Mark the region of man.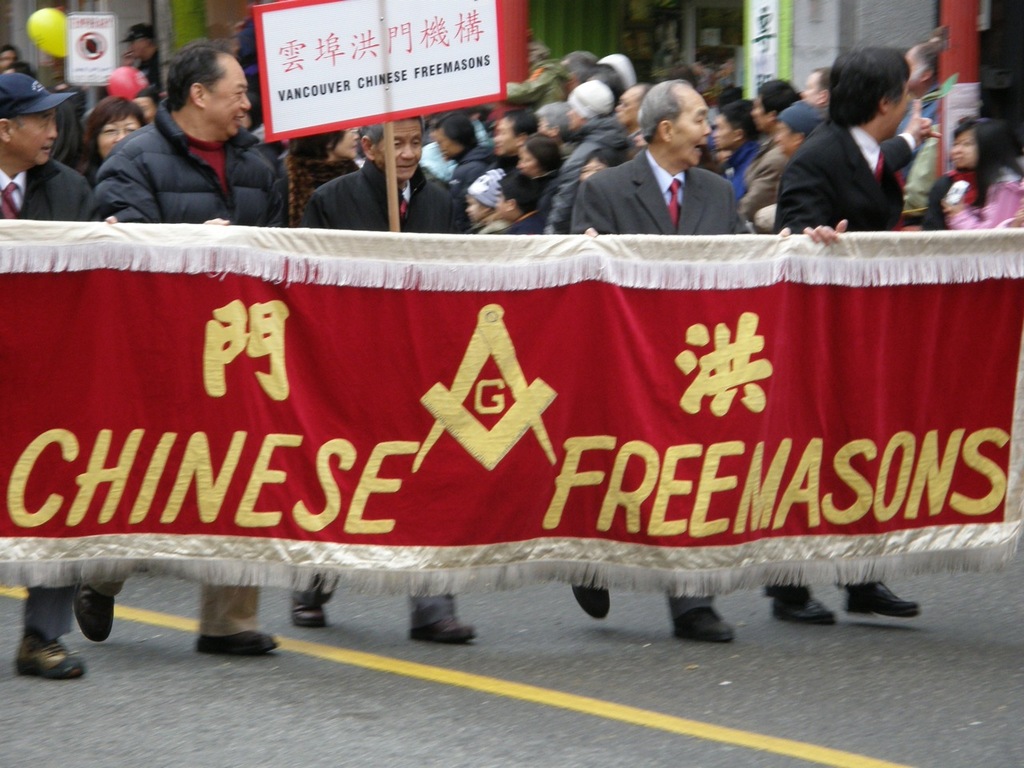
Region: x1=0 y1=57 x2=111 y2=685.
